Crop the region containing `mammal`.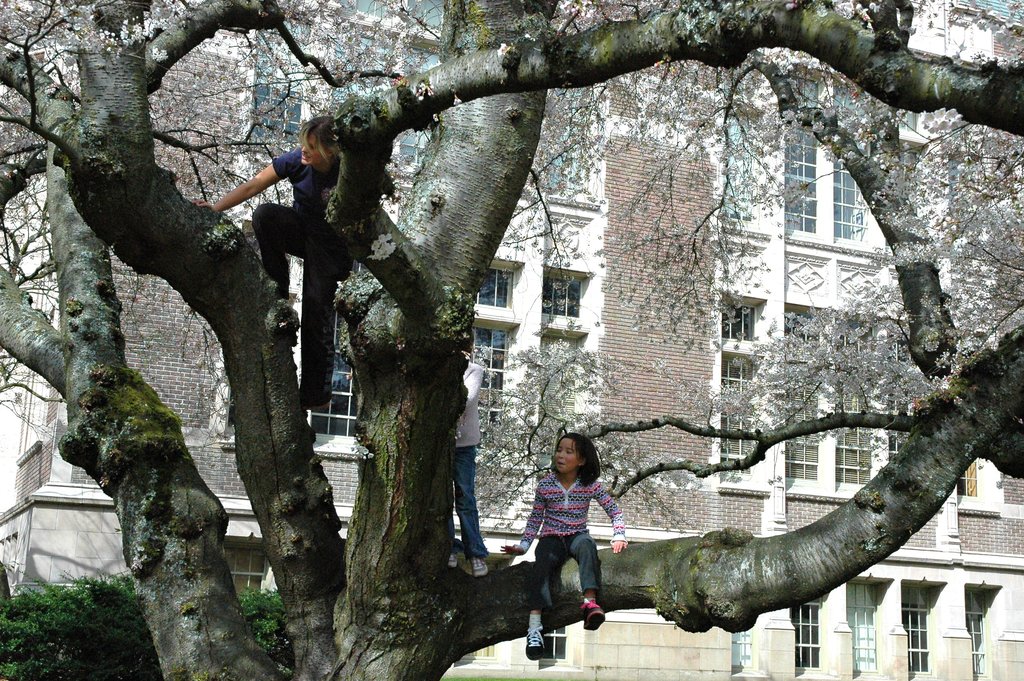
Crop region: [528, 435, 620, 637].
